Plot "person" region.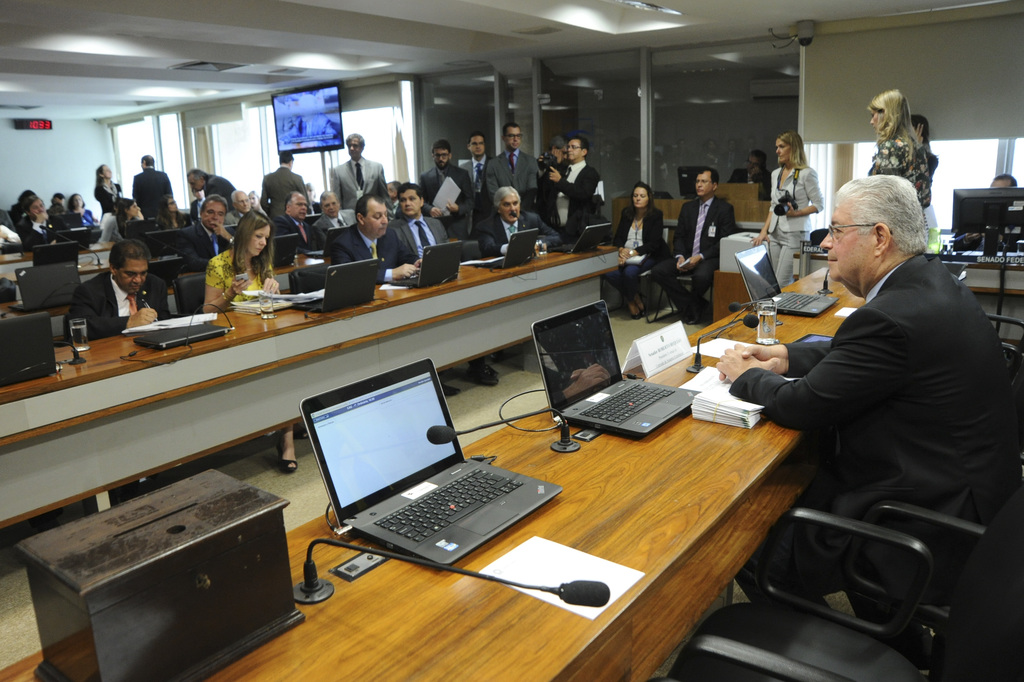
Plotted at bbox=[488, 129, 544, 205].
